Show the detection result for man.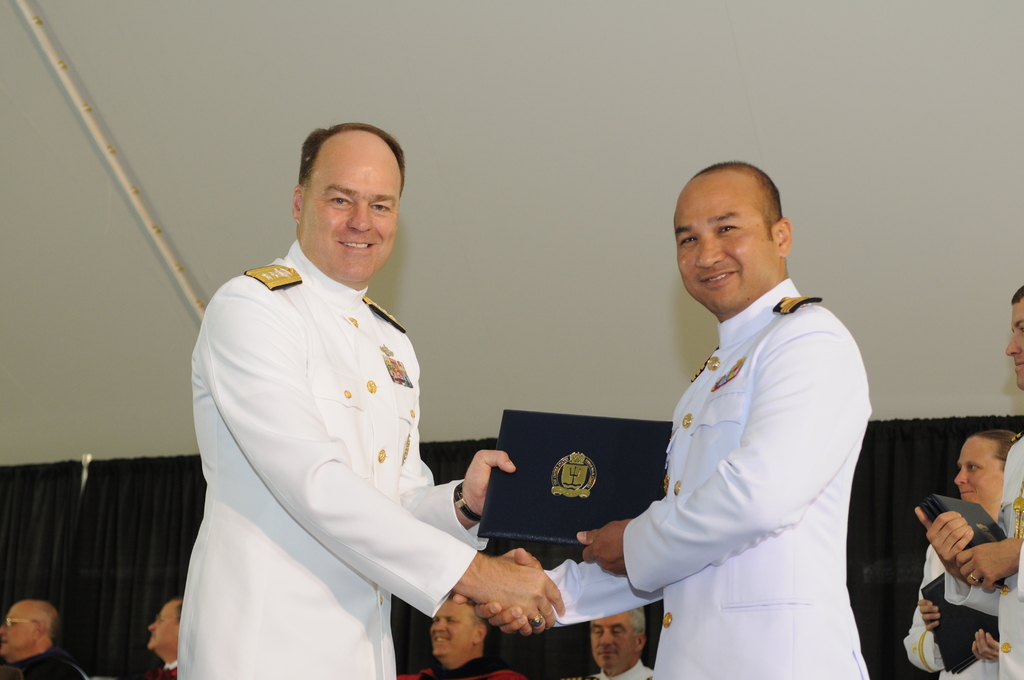
pyautogui.locateOnScreen(155, 112, 572, 679).
